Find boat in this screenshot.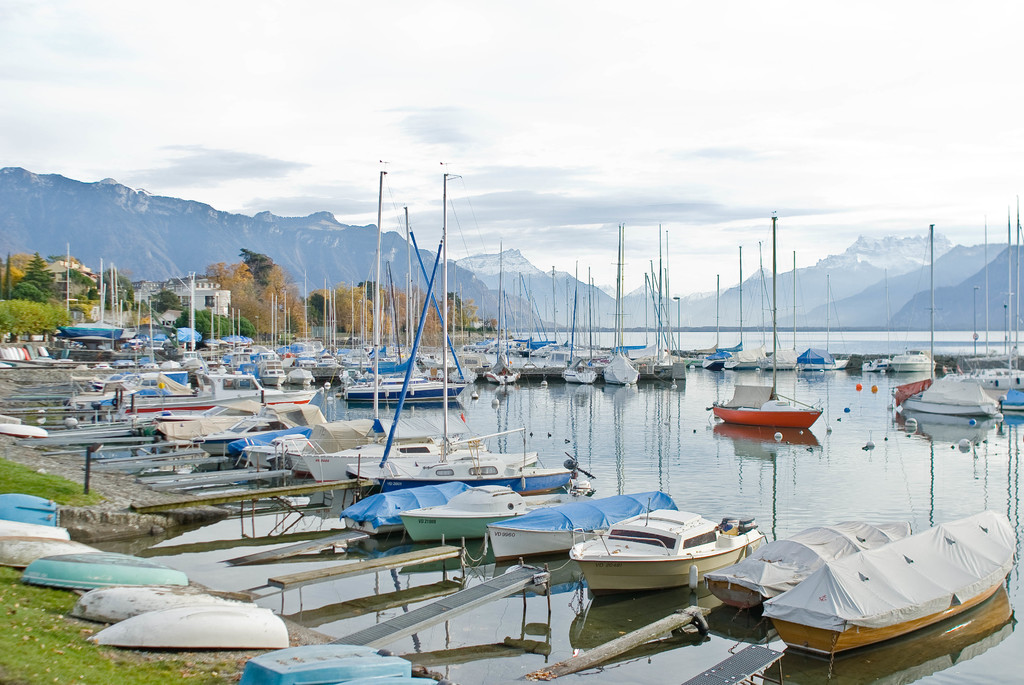
The bounding box for boat is rect(484, 495, 678, 563).
